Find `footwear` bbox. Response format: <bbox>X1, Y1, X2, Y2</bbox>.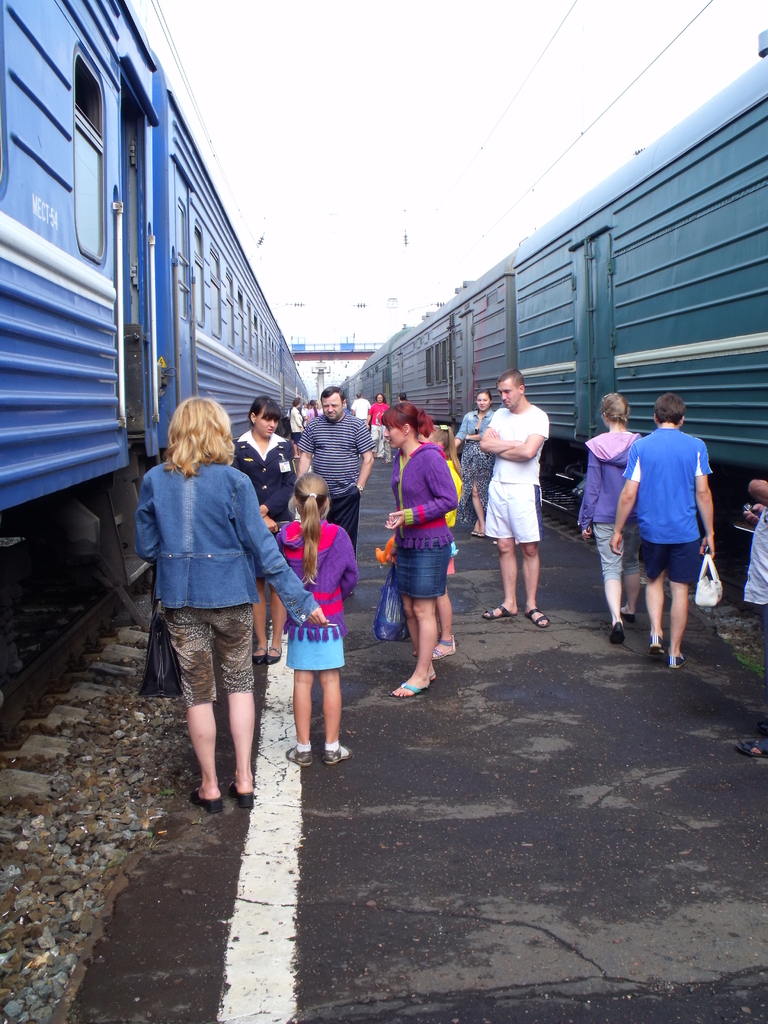
<bbox>648, 634, 665, 653</bbox>.
